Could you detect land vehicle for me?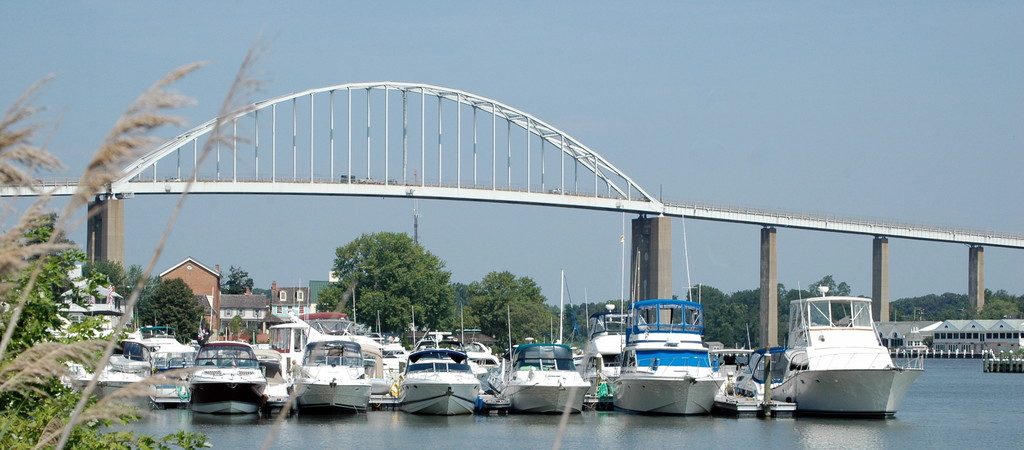
Detection result: Rect(278, 337, 382, 410).
